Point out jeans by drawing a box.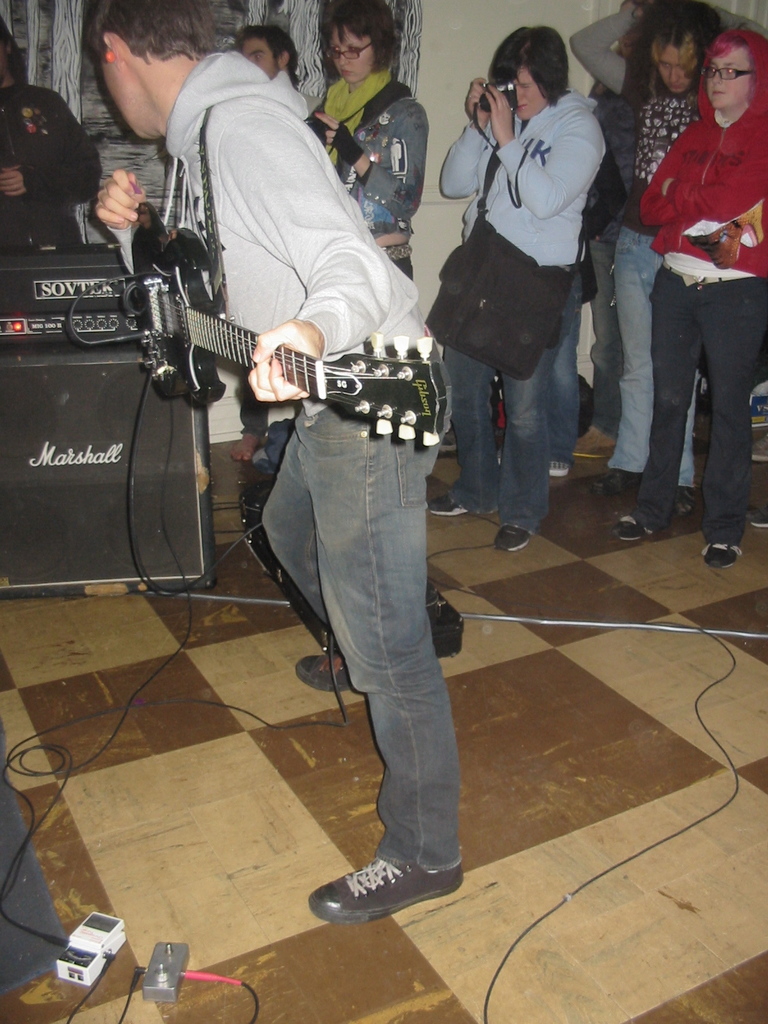
l=448, t=344, r=544, b=531.
